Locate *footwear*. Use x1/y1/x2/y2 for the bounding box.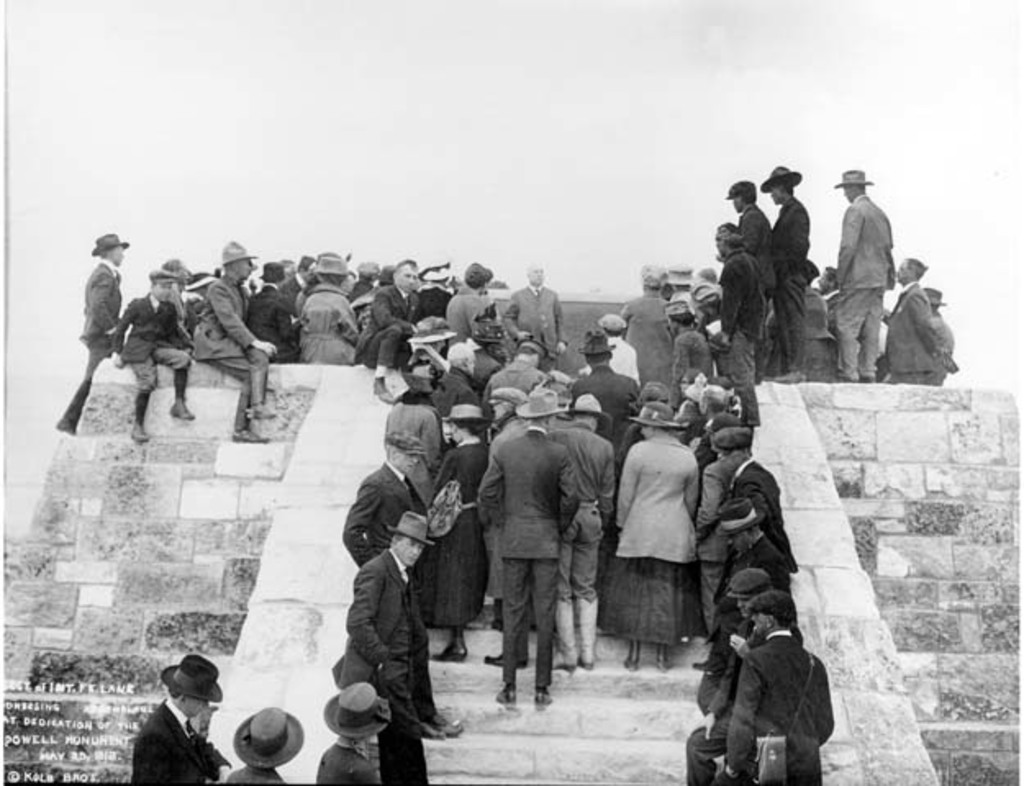
433/639/472/660.
